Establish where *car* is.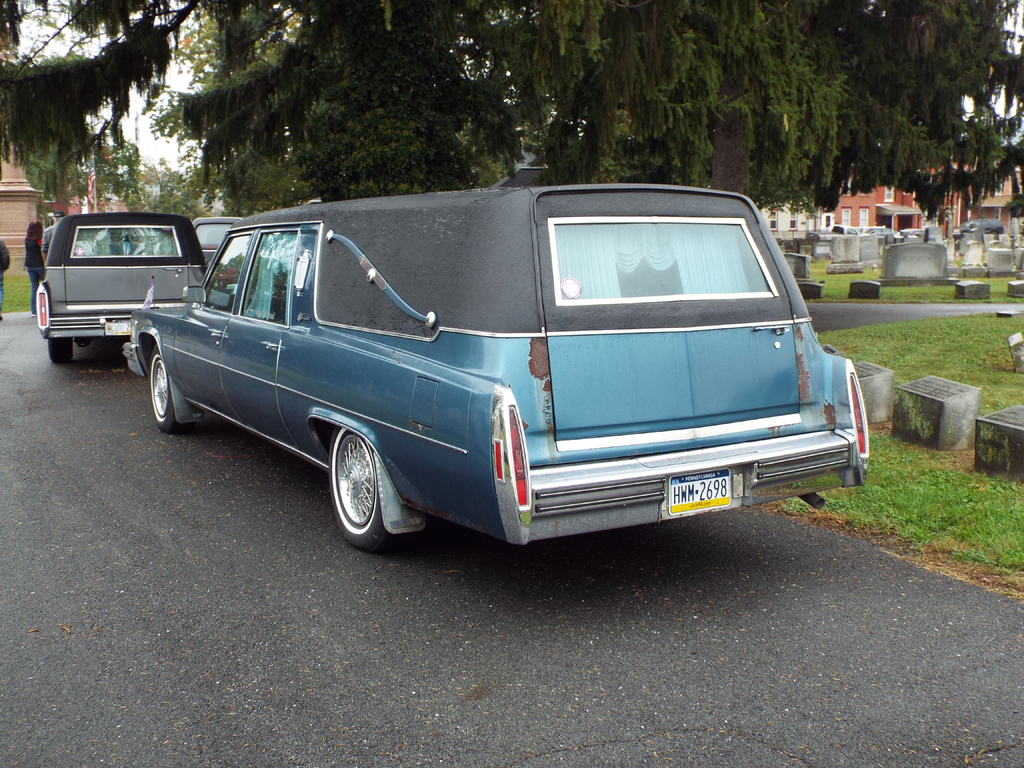
Established at box(904, 227, 944, 240).
